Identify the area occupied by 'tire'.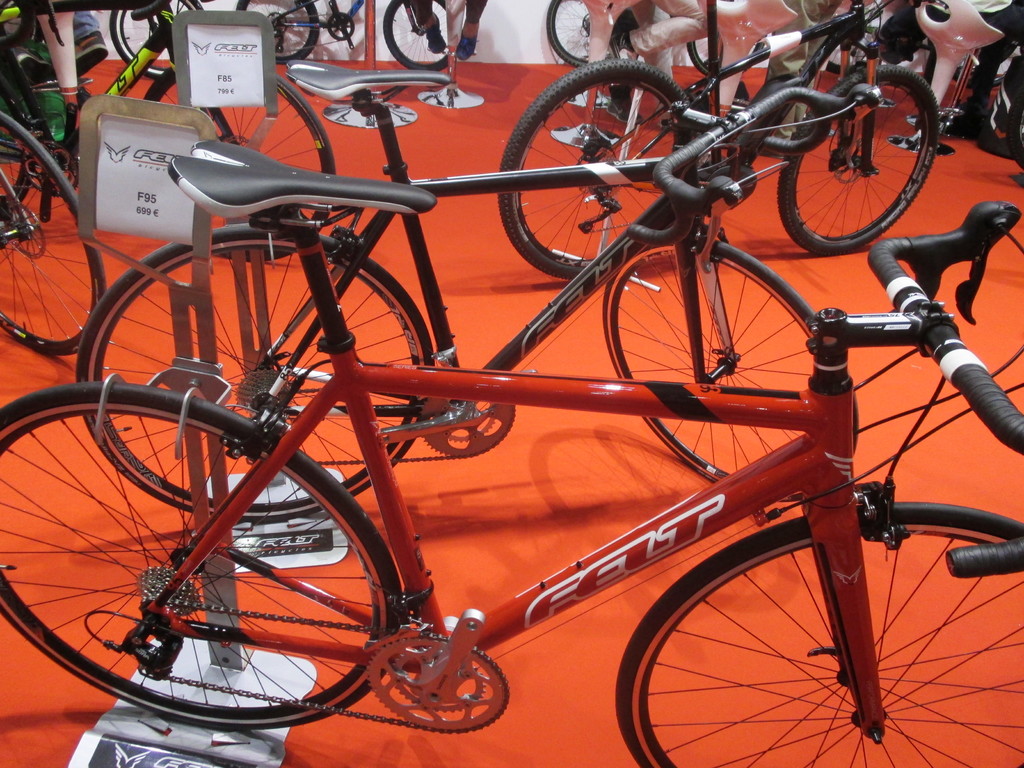
Area: (left=0, top=104, right=108, bottom=355).
